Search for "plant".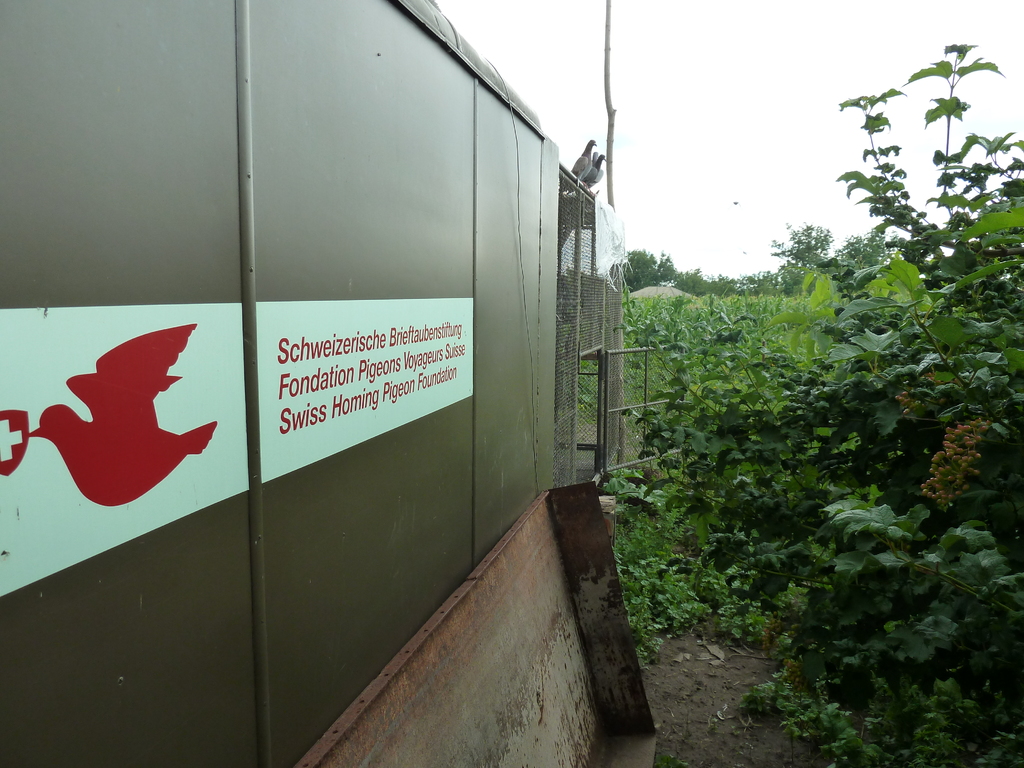
Found at detection(840, 27, 983, 307).
